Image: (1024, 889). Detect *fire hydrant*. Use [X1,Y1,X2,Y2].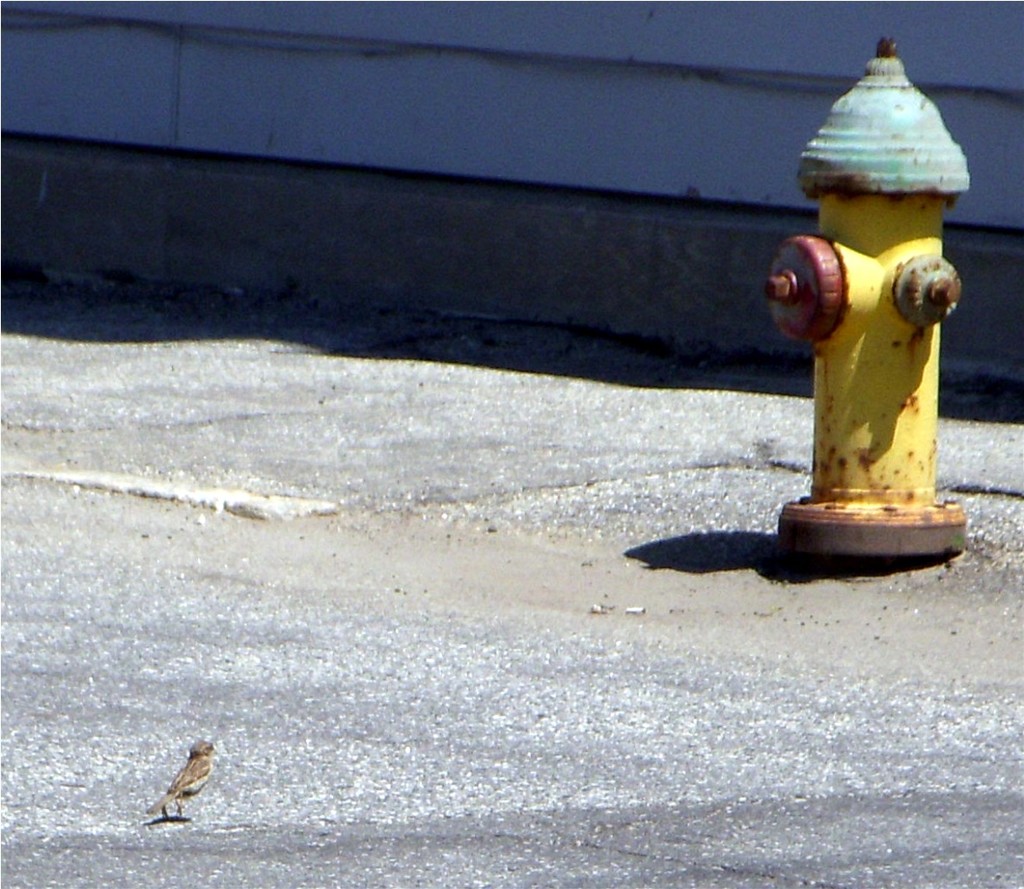
[763,35,972,555].
